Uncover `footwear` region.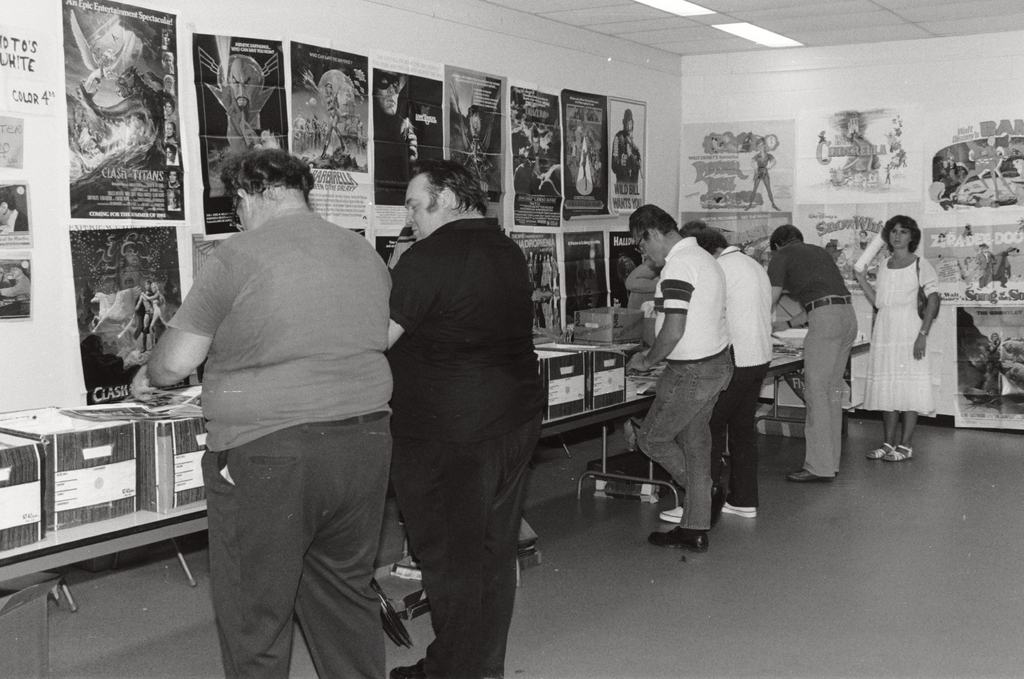
Uncovered: select_region(786, 462, 833, 483).
